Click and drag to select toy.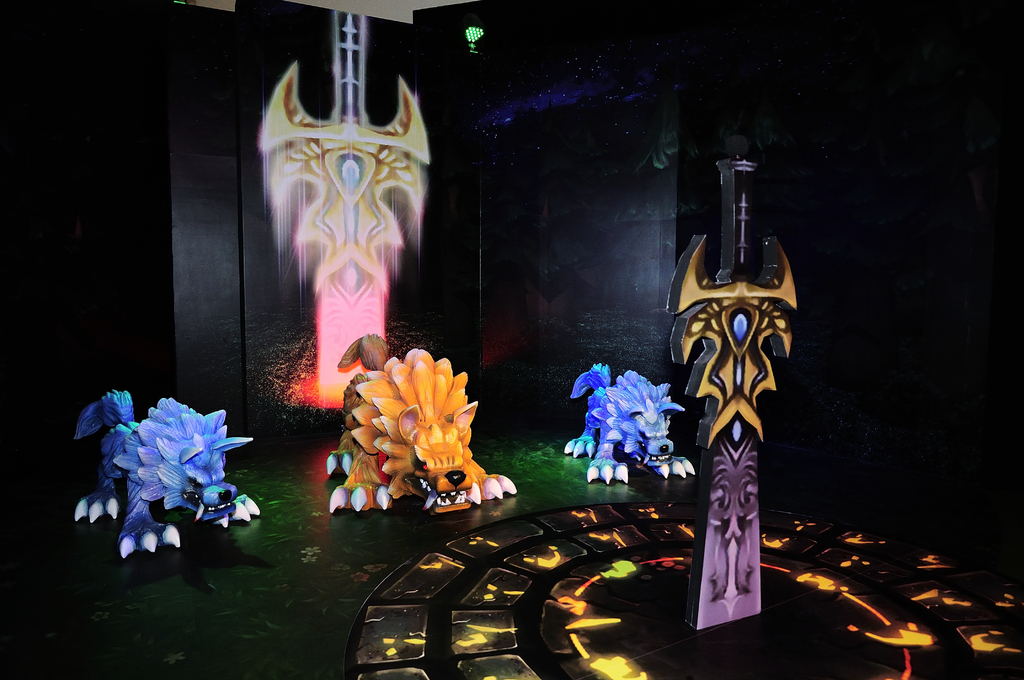
Selection: (259,9,429,403).
